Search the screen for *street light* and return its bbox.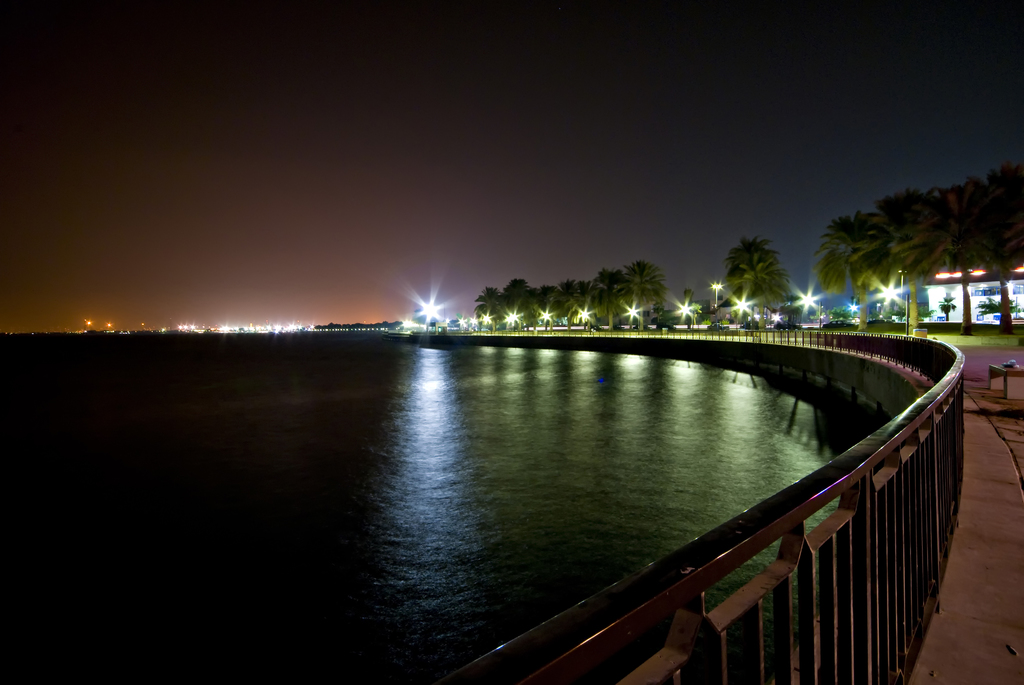
Found: pyautogui.locateOnScreen(626, 306, 638, 319).
